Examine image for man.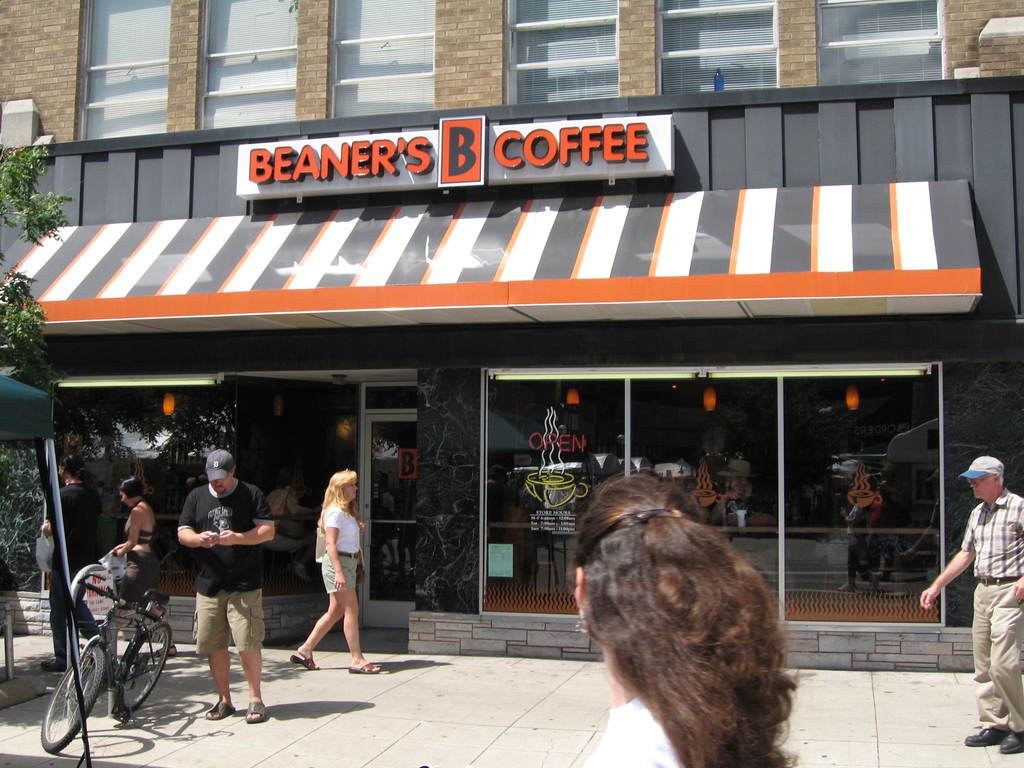
Examination result: <region>40, 456, 107, 669</region>.
